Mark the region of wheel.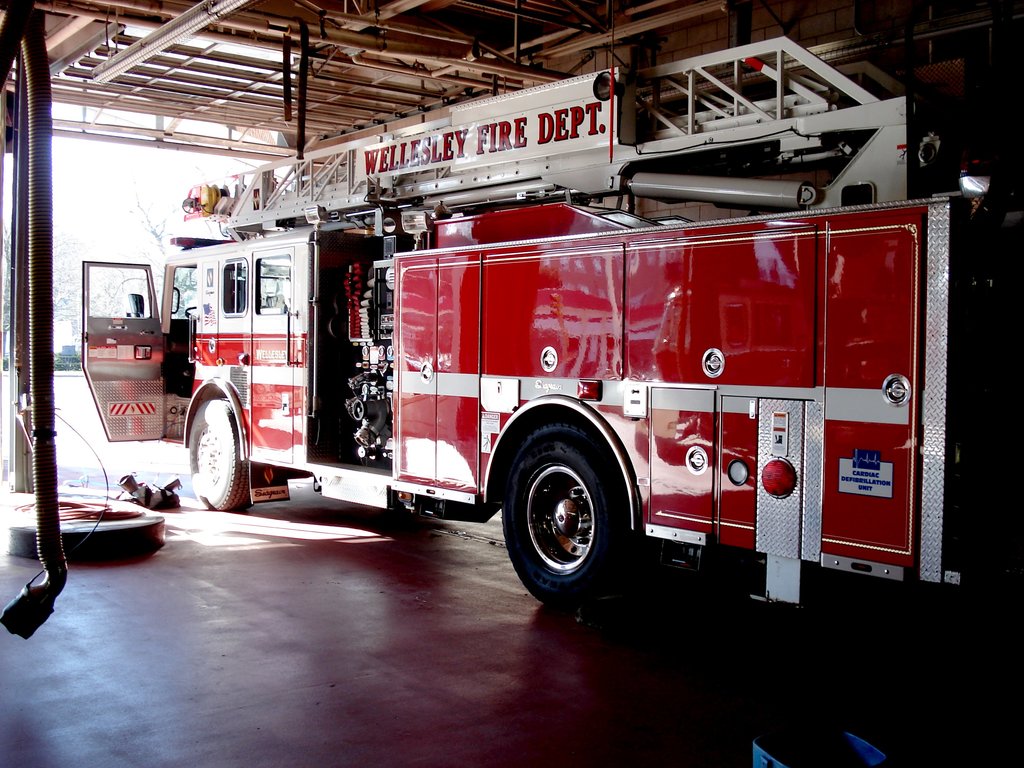
Region: 187,303,197,318.
